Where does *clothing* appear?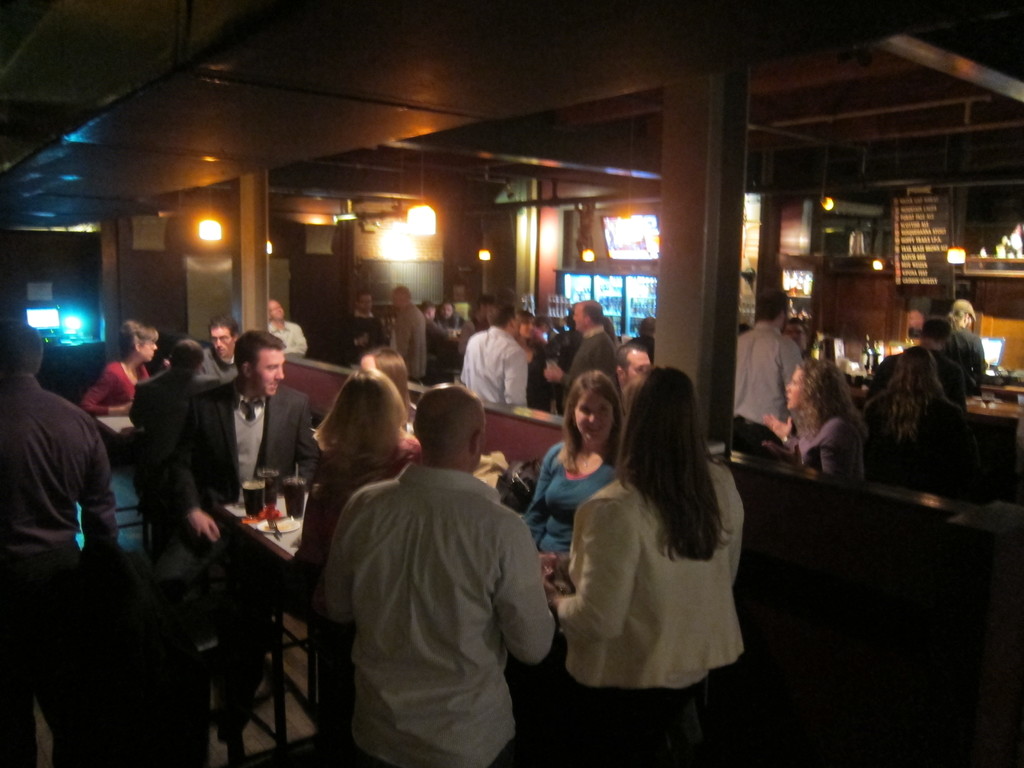
Appears at 943, 331, 993, 376.
